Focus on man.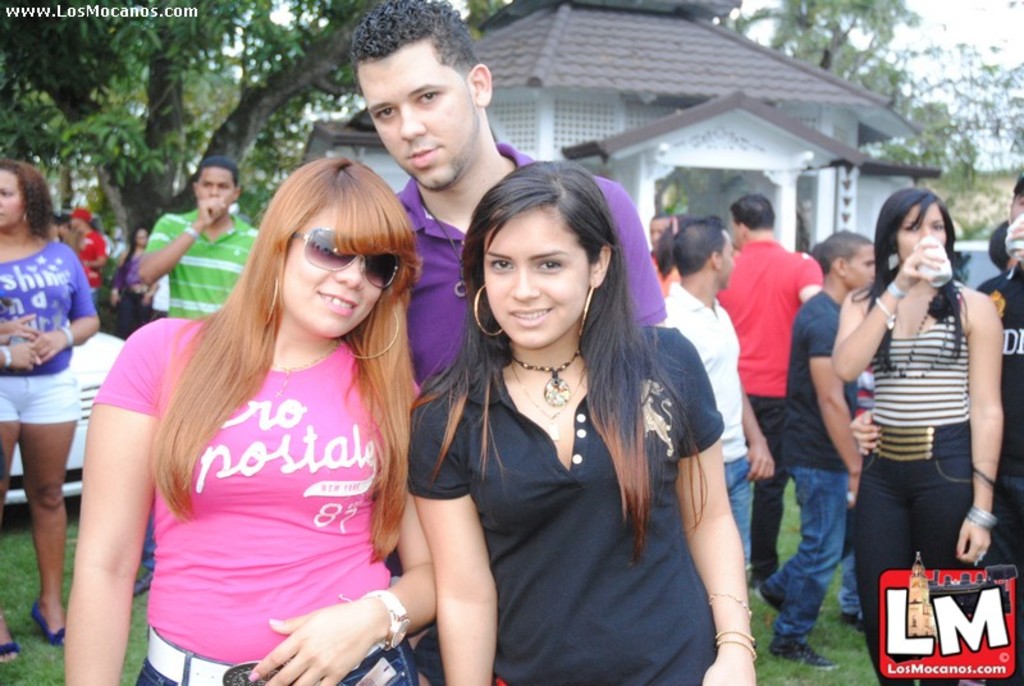
Focused at [128, 159, 270, 320].
